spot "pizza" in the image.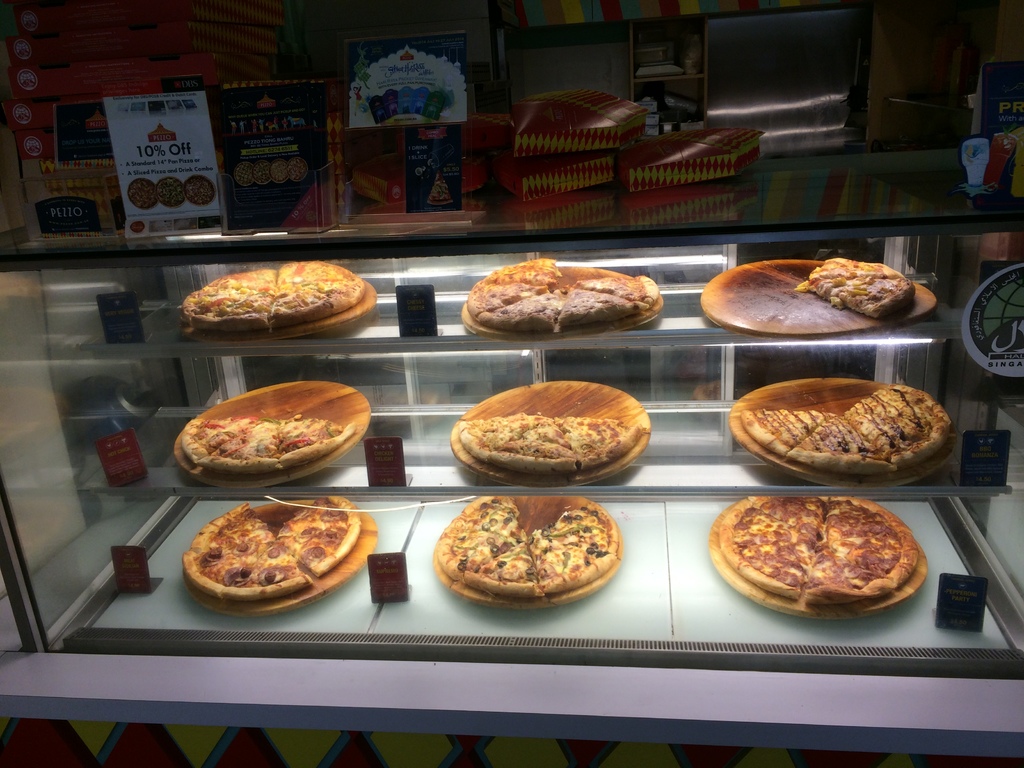
"pizza" found at detection(738, 409, 823, 450).
